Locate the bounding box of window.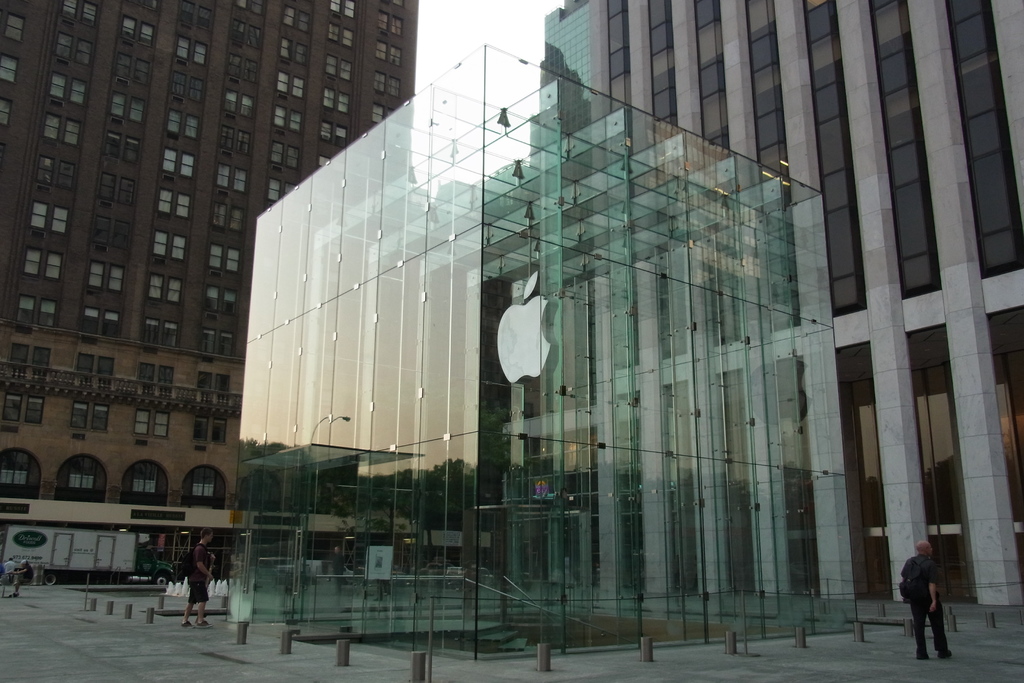
Bounding box: region(321, 120, 338, 140).
